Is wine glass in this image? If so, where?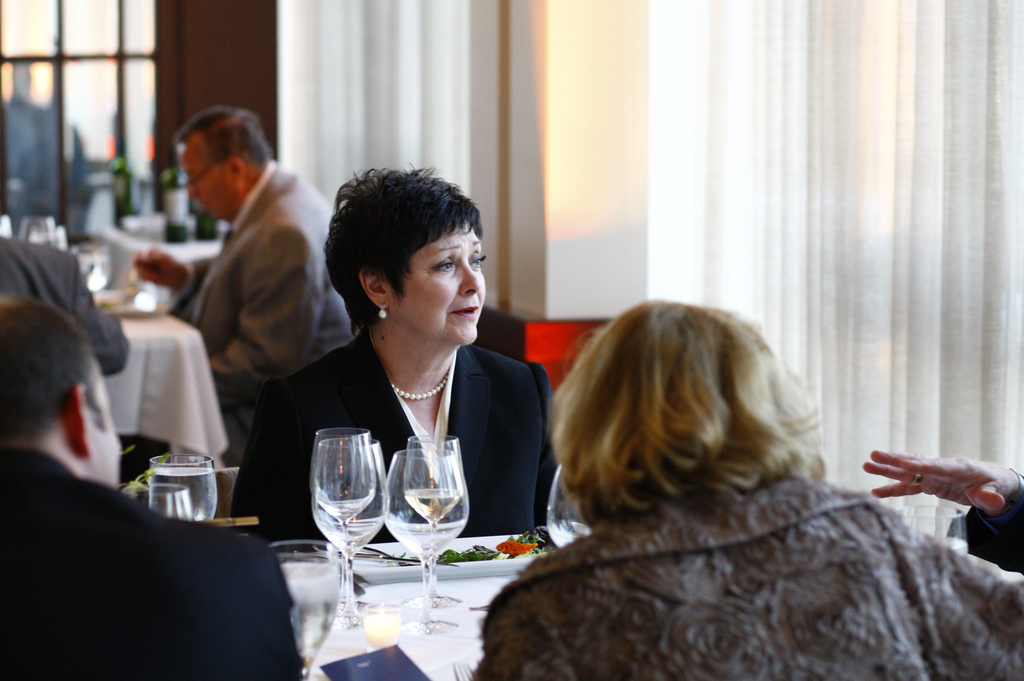
Yes, at <bbox>310, 439, 386, 605</bbox>.
